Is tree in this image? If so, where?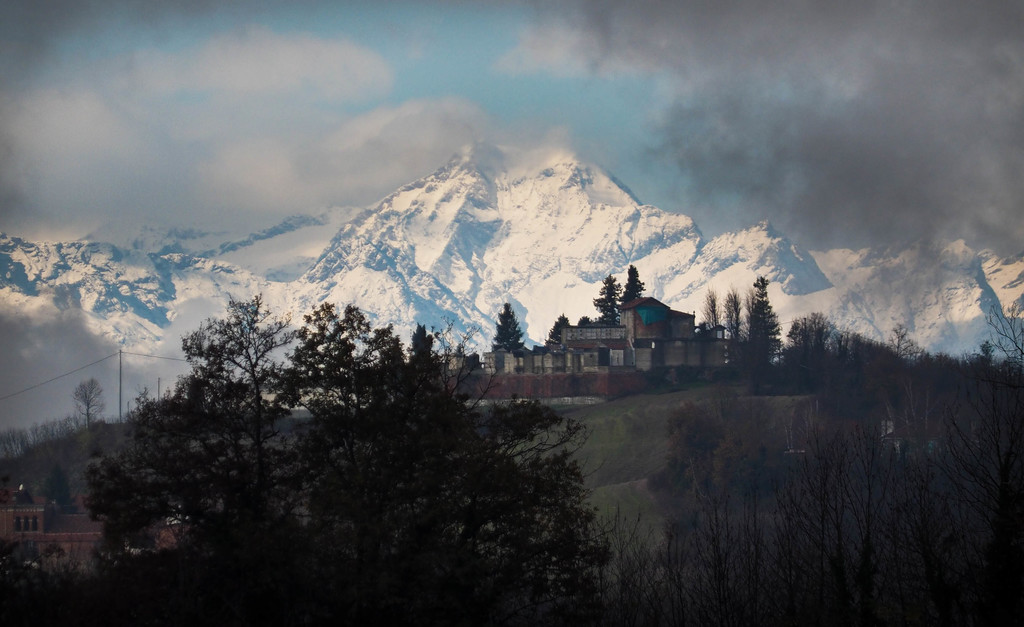
Yes, at 67:376:104:446.
